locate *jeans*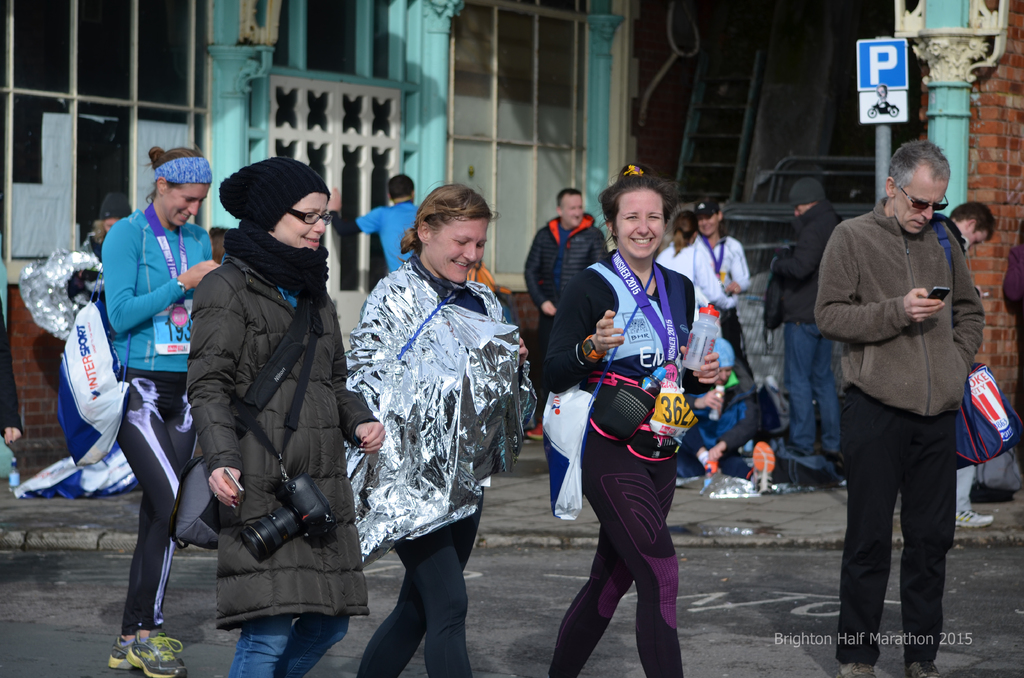
{"left": 780, "top": 321, "right": 840, "bottom": 455}
